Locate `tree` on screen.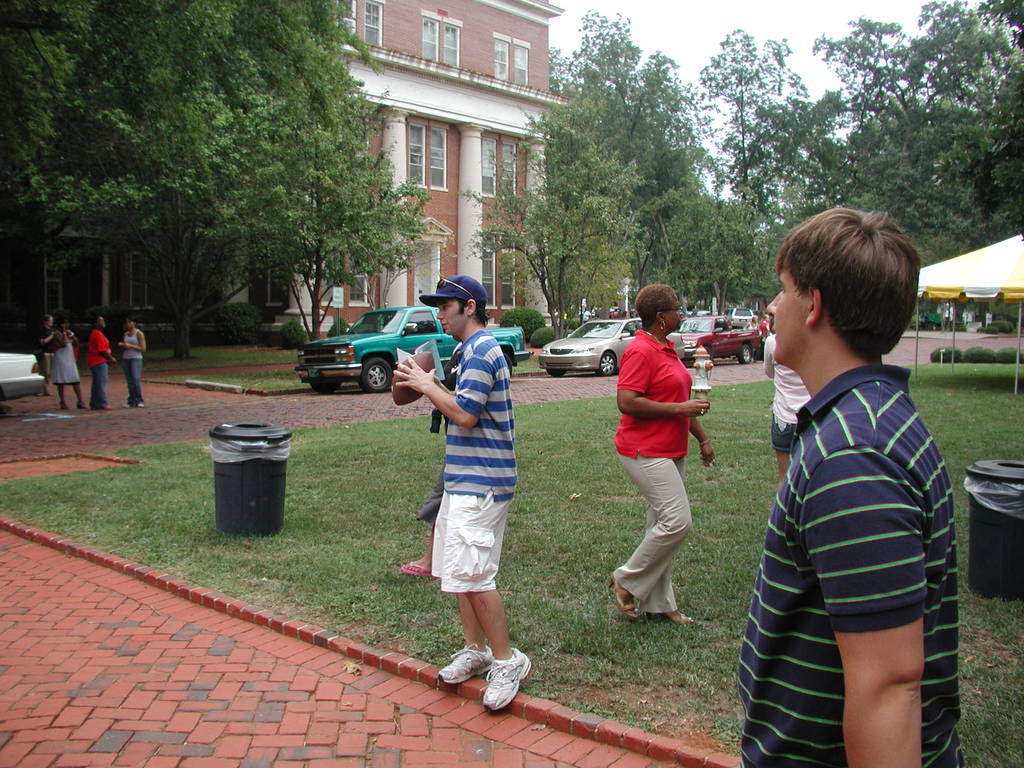
On screen at bbox=[776, 0, 1023, 267].
